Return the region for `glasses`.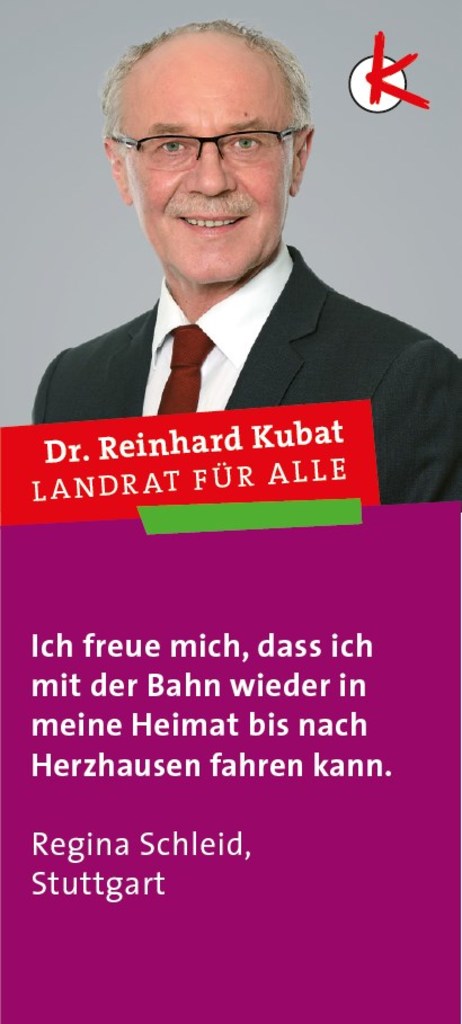
(106, 123, 303, 171).
